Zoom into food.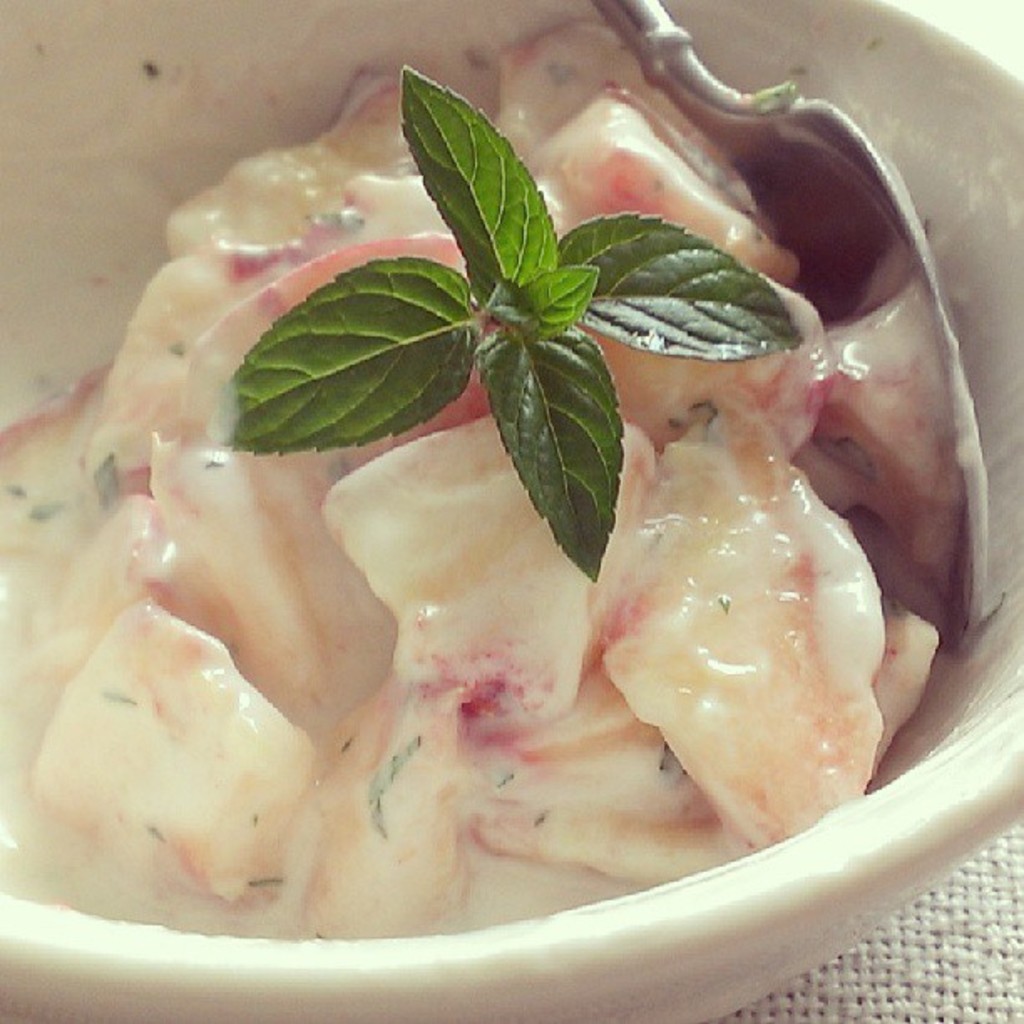
Zoom target: BBox(32, 85, 1023, 967).
